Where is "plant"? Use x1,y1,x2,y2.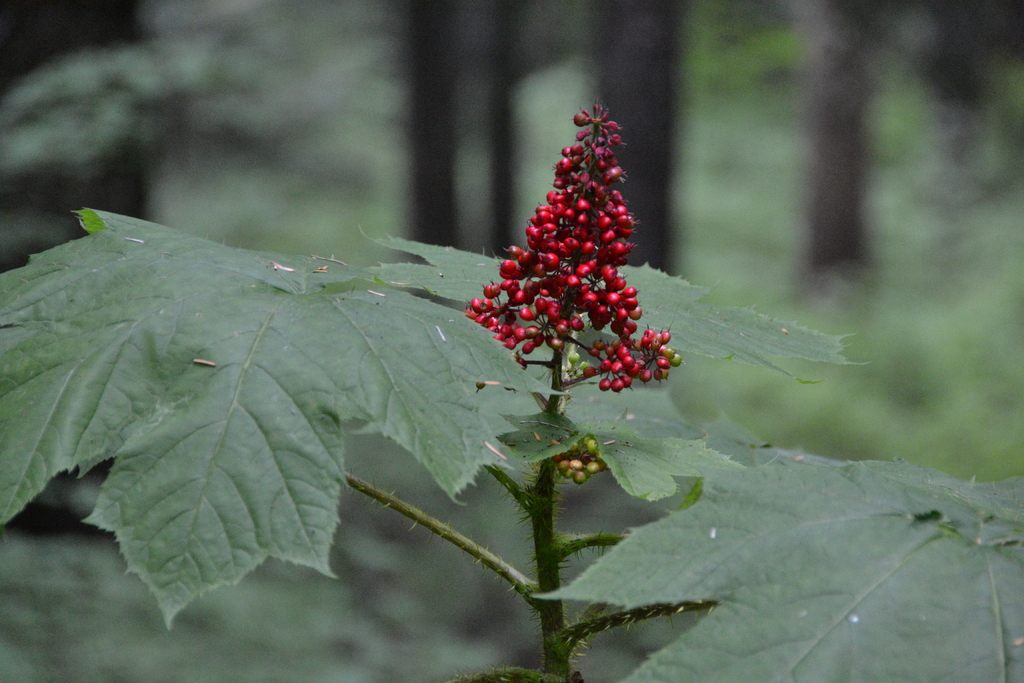
0,98,1023,682.
